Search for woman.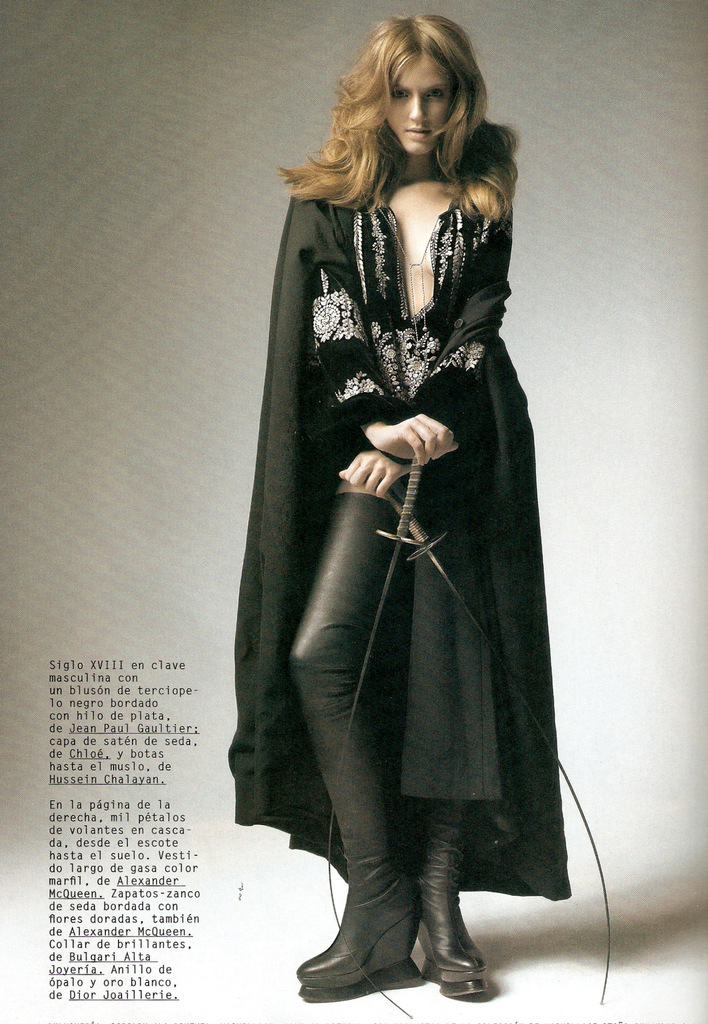
Found at [217,0,584,979].
